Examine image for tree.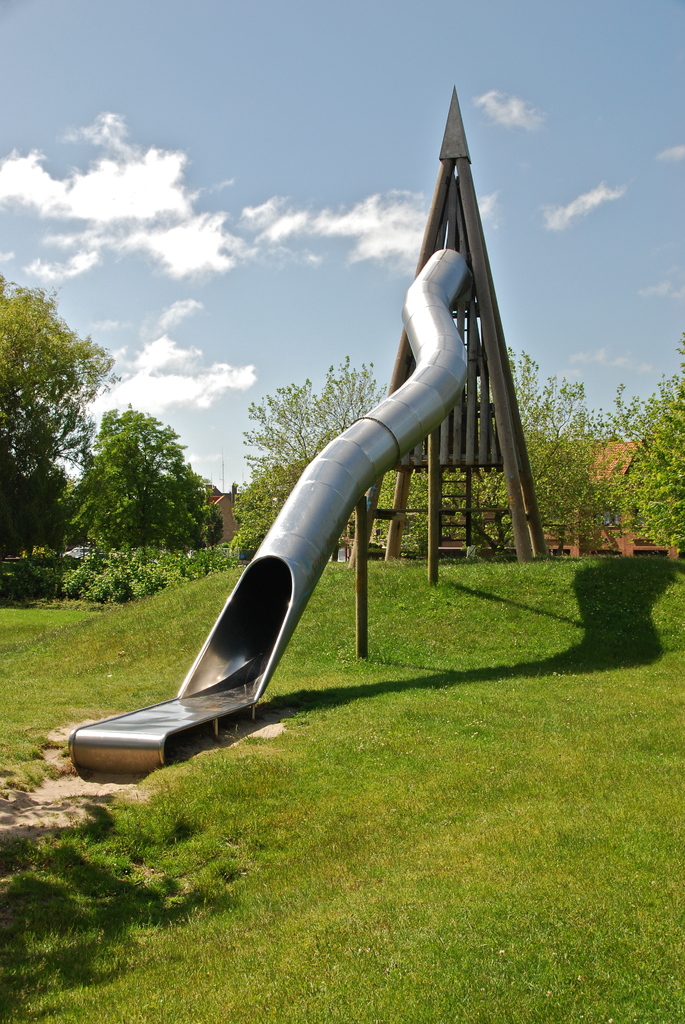
Examination result: select_region(4, 272, 110, 518).
